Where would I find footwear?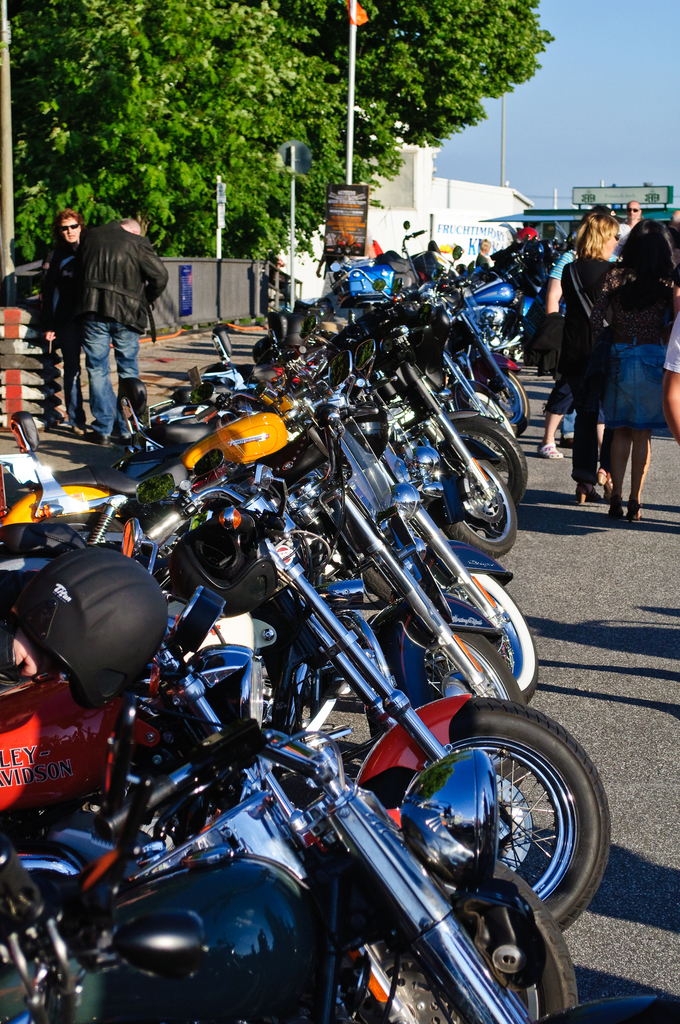
At {"left": 626, "top": 499, "right": 639, "bottom": 525}.
